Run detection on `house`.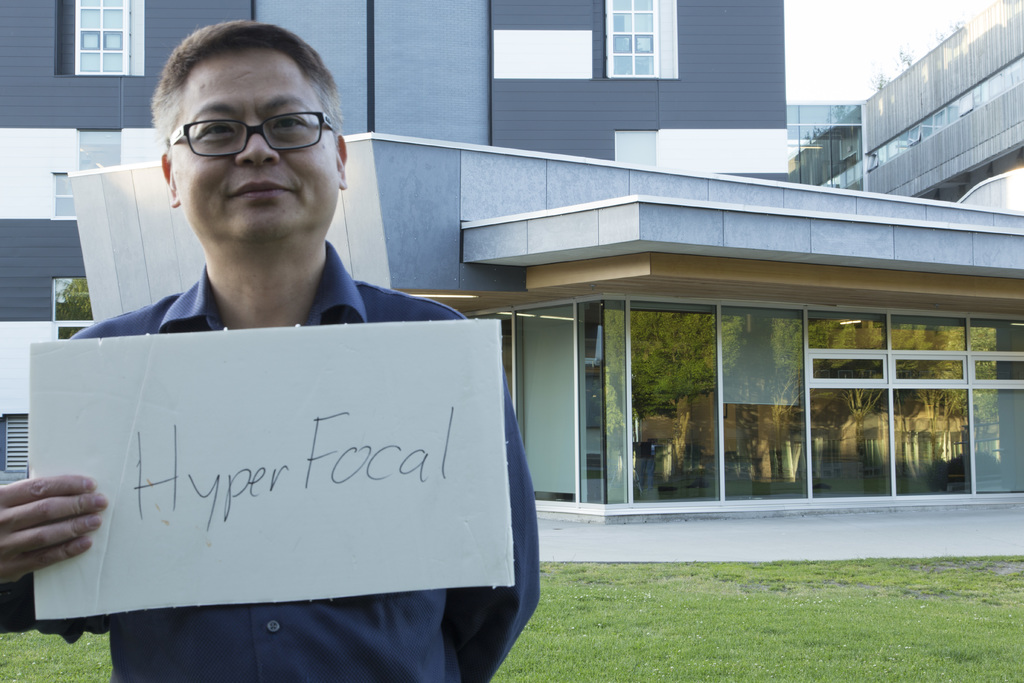
Result: left=0, top=0, right=797, bottom=506.
